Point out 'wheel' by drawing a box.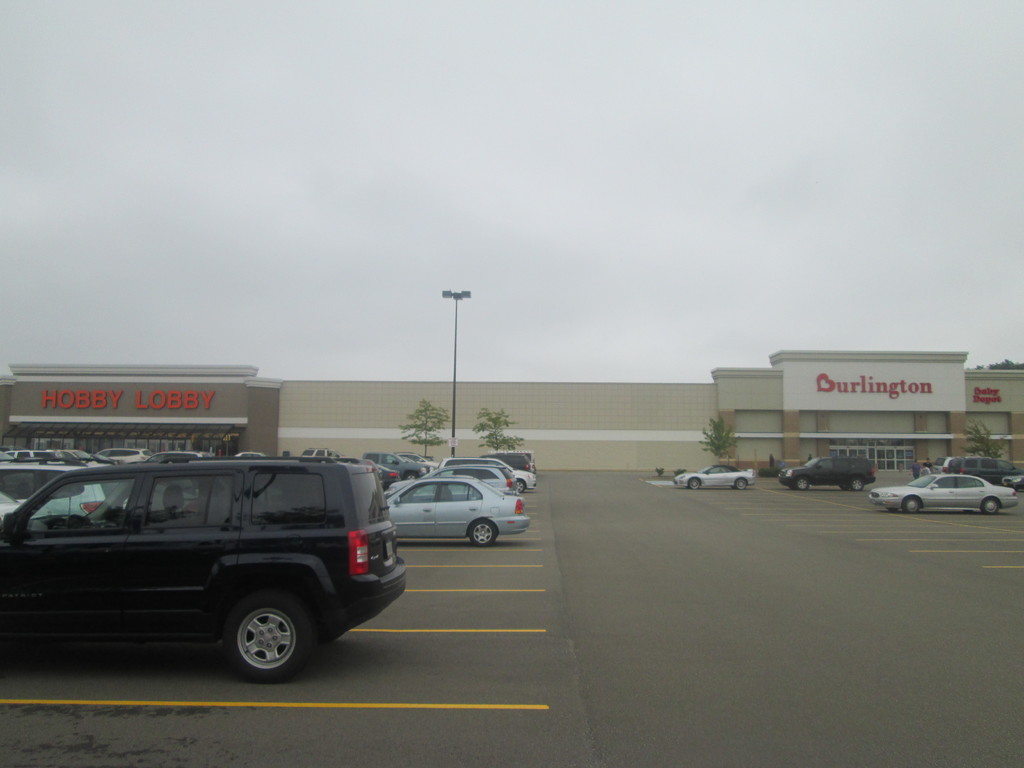
<box>735,481,744,486</box>.
